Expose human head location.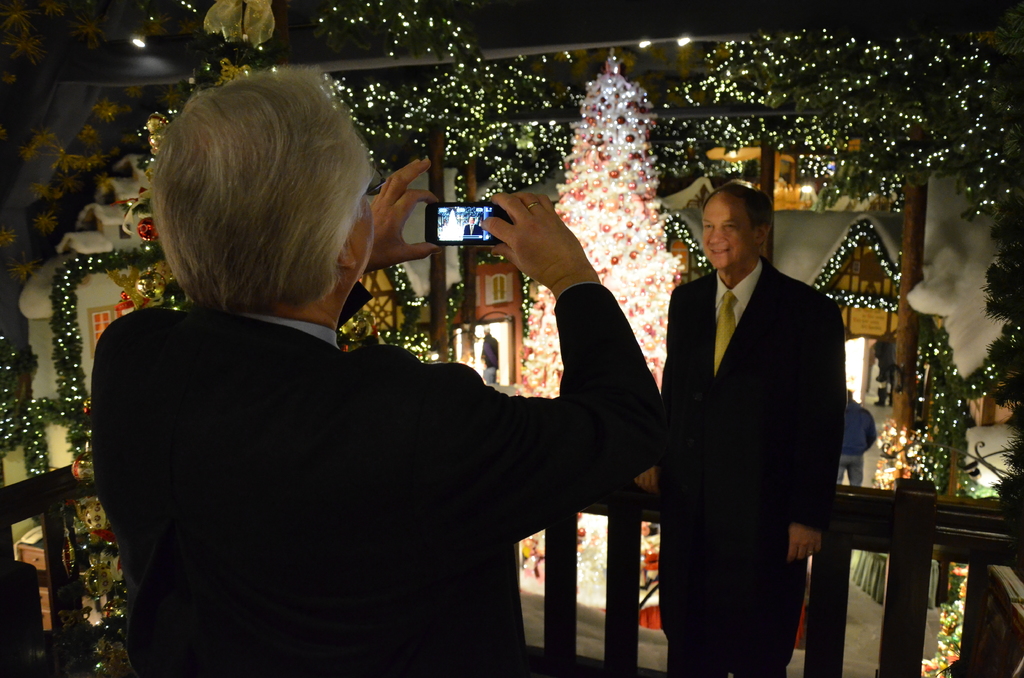
Exposed at crop(701, 181, 776, 268).
